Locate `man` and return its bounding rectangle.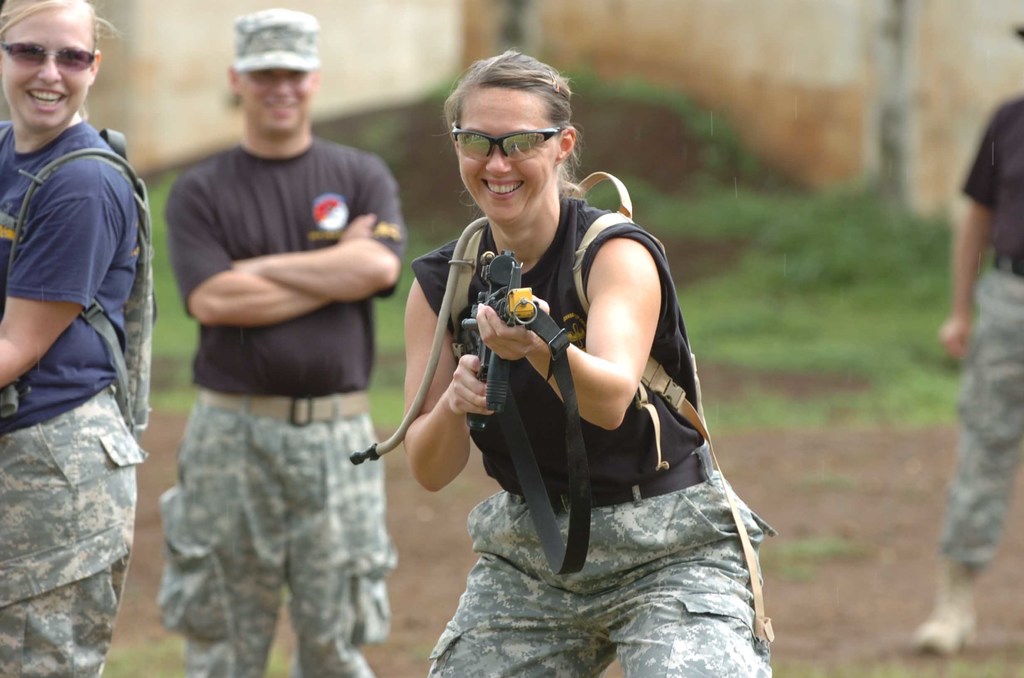
bbox(159, 8, 406, 677).
